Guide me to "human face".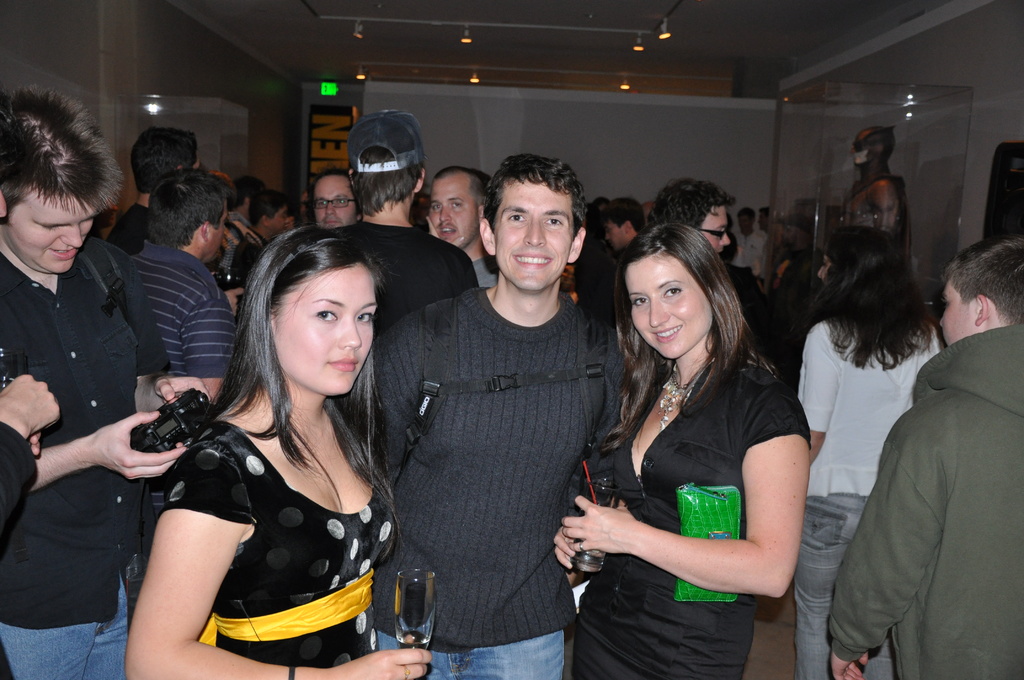
Guidance: bbox=[703, 205, 729, 256].
